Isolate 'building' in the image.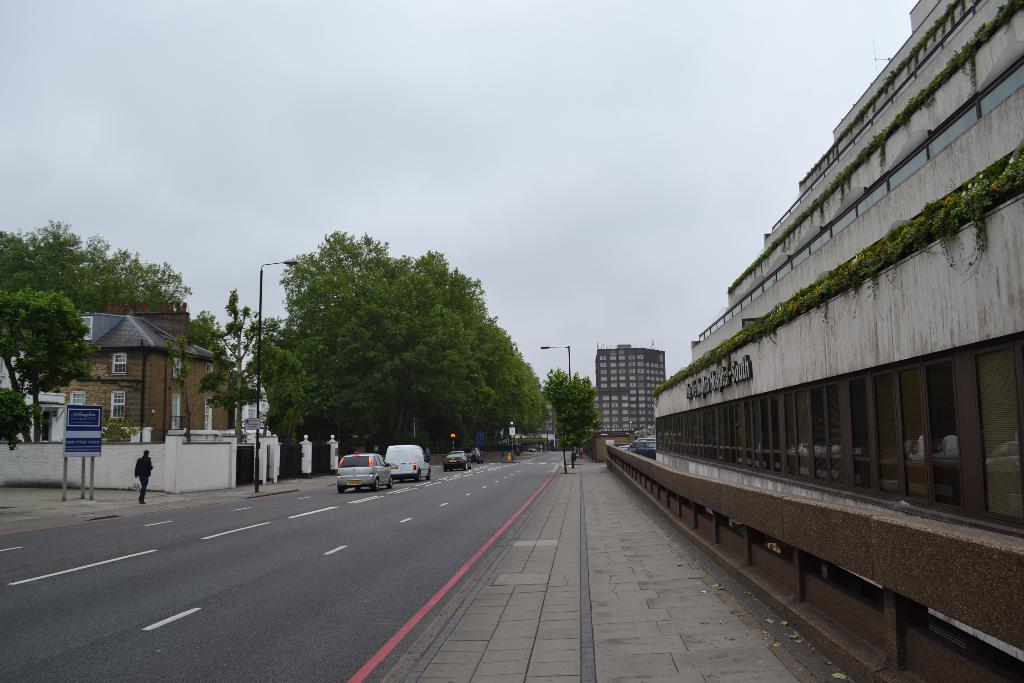
Isolated region: [589, 343, 674, 438].
